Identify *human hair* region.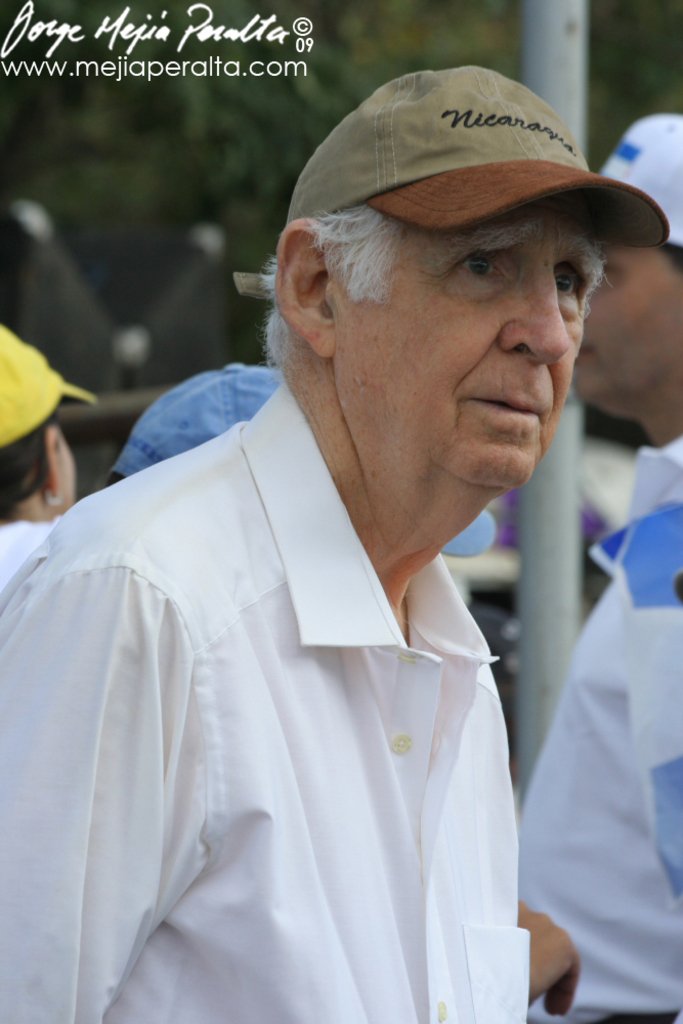
Region: x1=637 y1=239 x2=682 y2=329.
